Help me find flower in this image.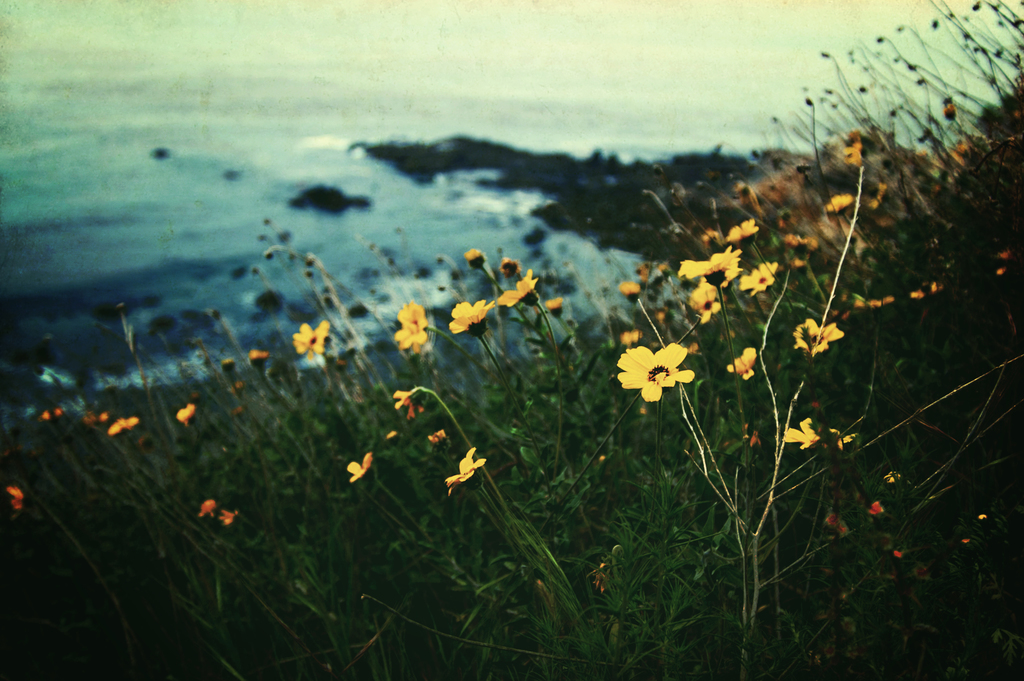
Found it: BBox(465, 248, 478, 261).
